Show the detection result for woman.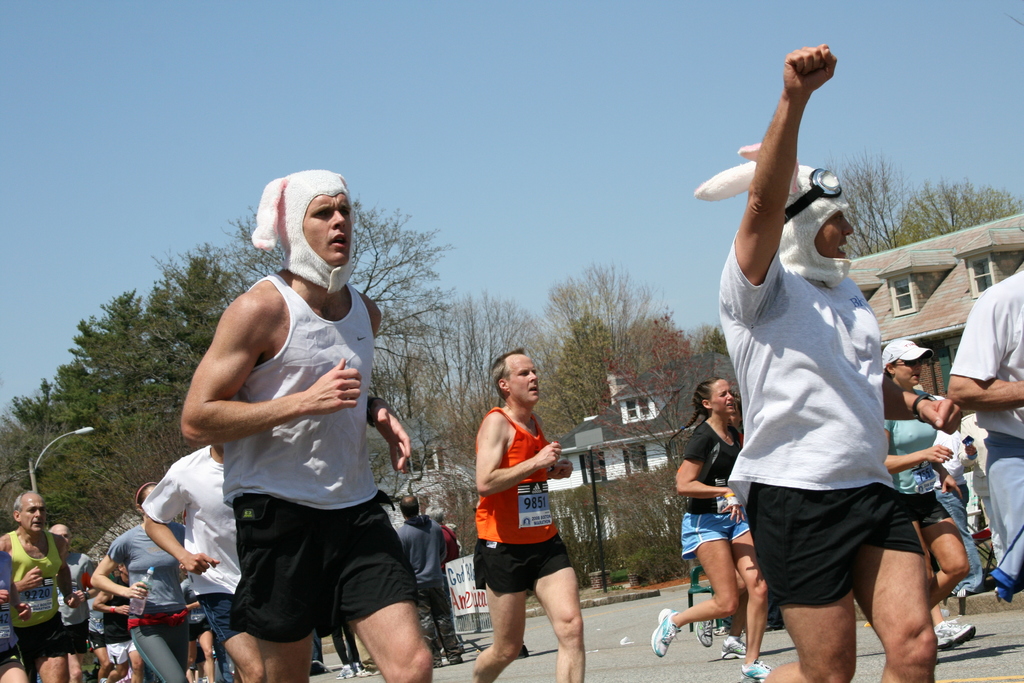
locate(881, 334, 977, 617).
